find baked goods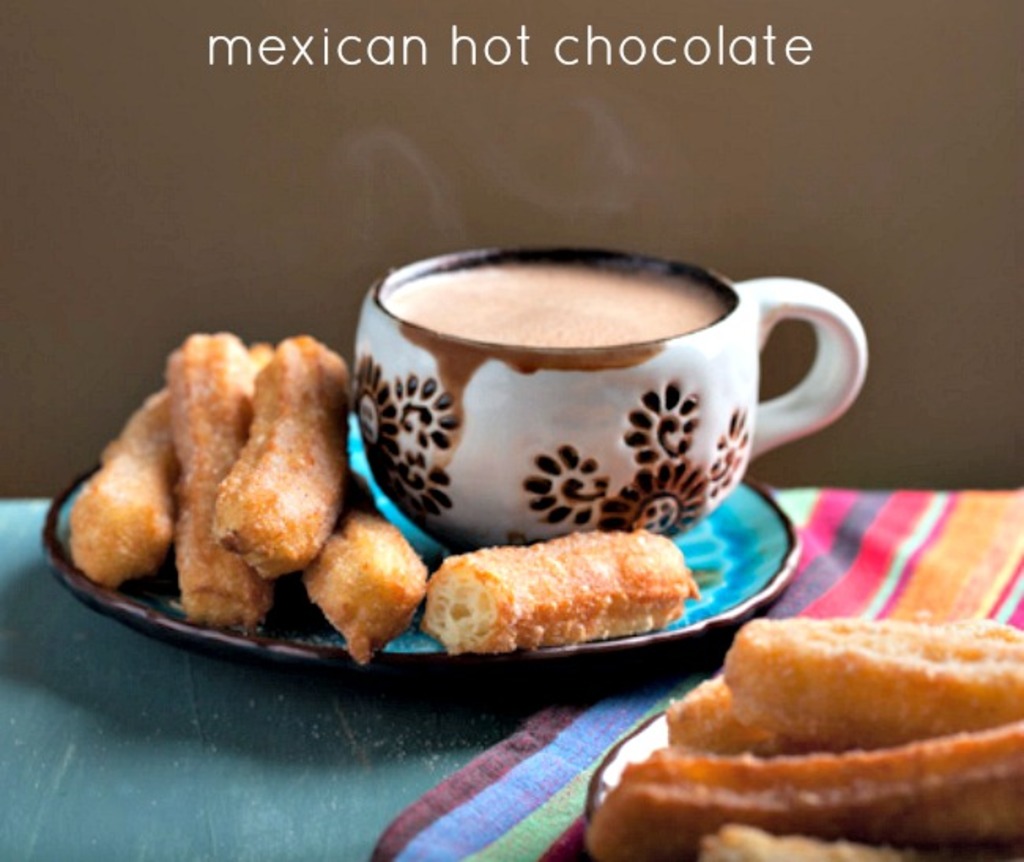
region(76, 394, 164, 593)
